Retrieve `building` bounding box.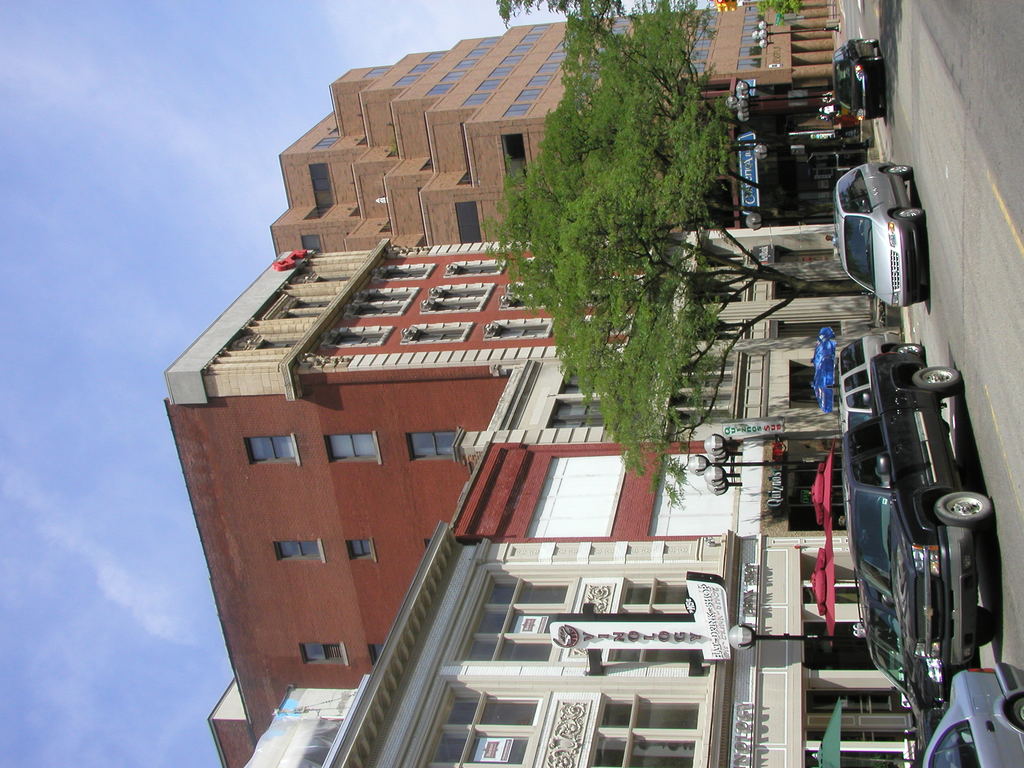
Bounding box: box=[238, 522, 913, 767].
